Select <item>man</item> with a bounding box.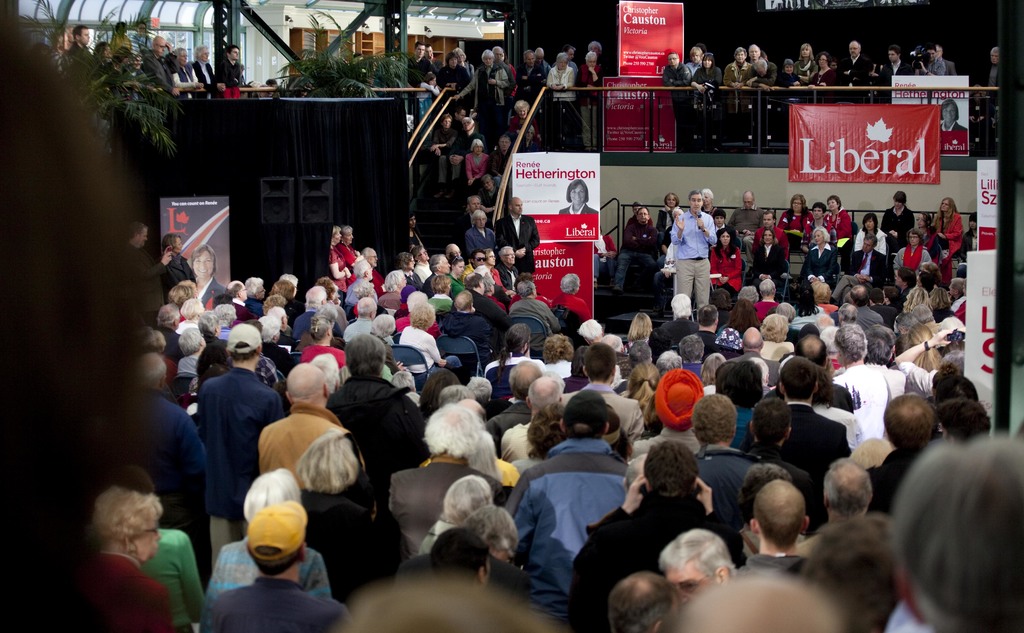
pyautogui.locateOnScreen(492, 45, 517, 132).
